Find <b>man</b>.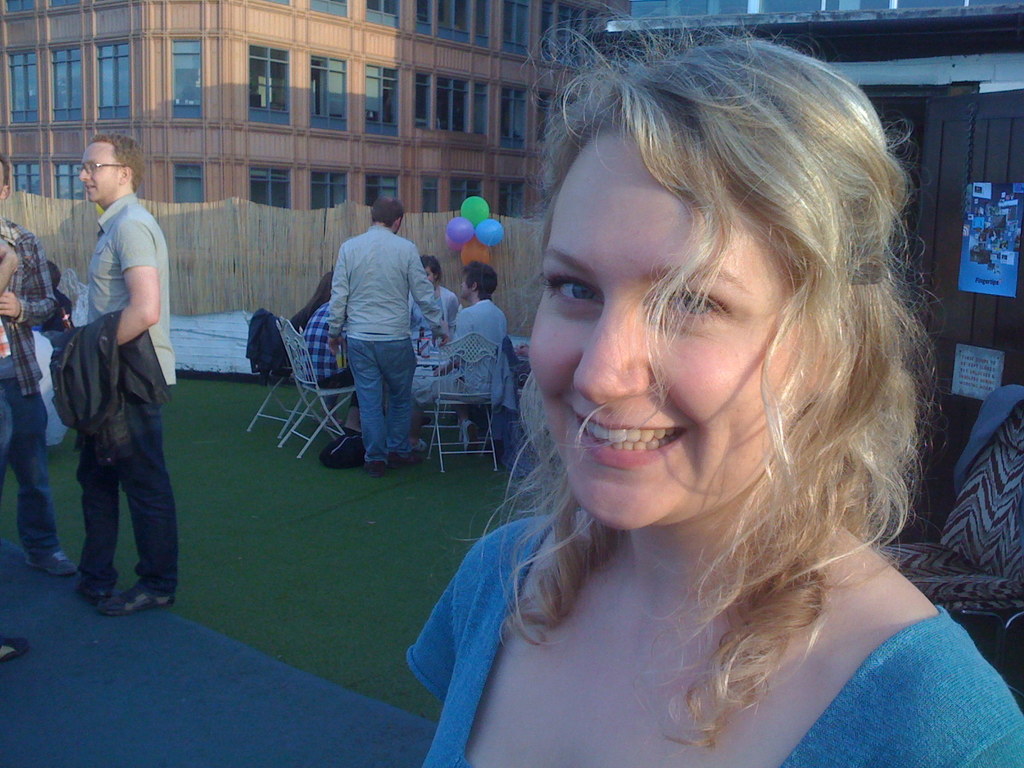
pyautogui.locateOnScreen(46, 132, 182, 644).
